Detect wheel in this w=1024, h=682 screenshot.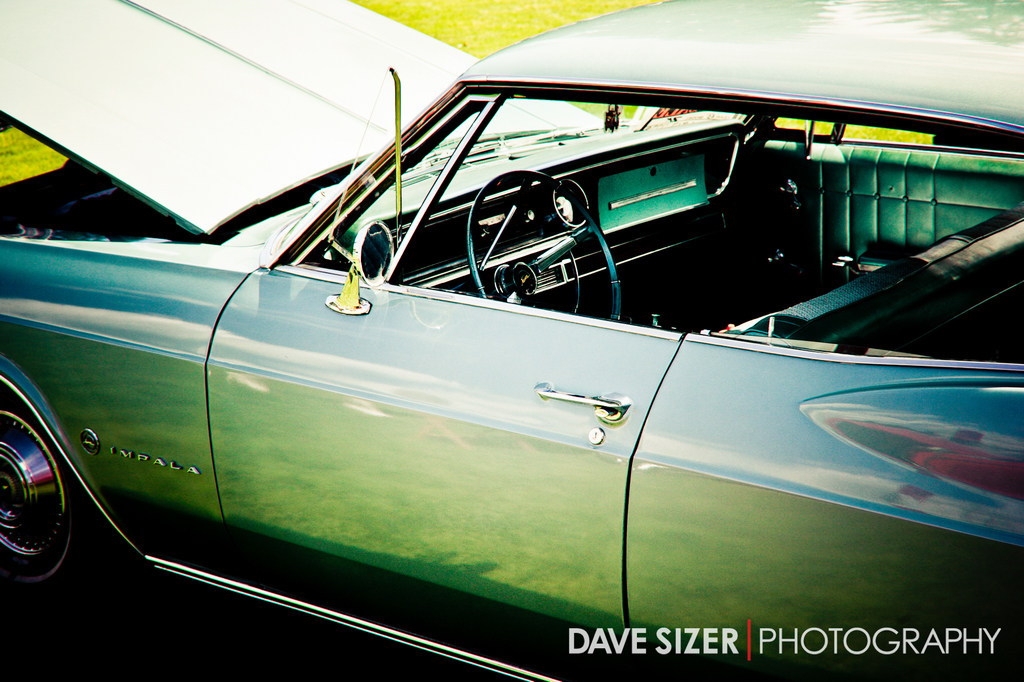
Detection: pyautogui.locateOnScreen(465, 168, 623, 322).
